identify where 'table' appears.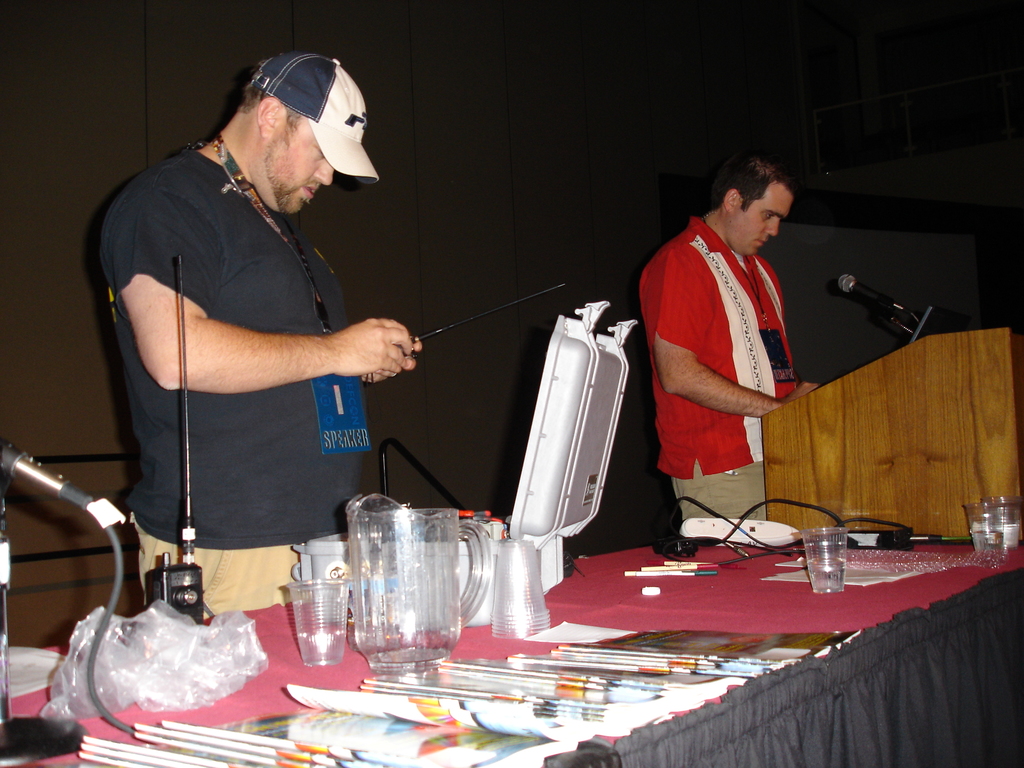
Appears at [0,515,1023,767].
